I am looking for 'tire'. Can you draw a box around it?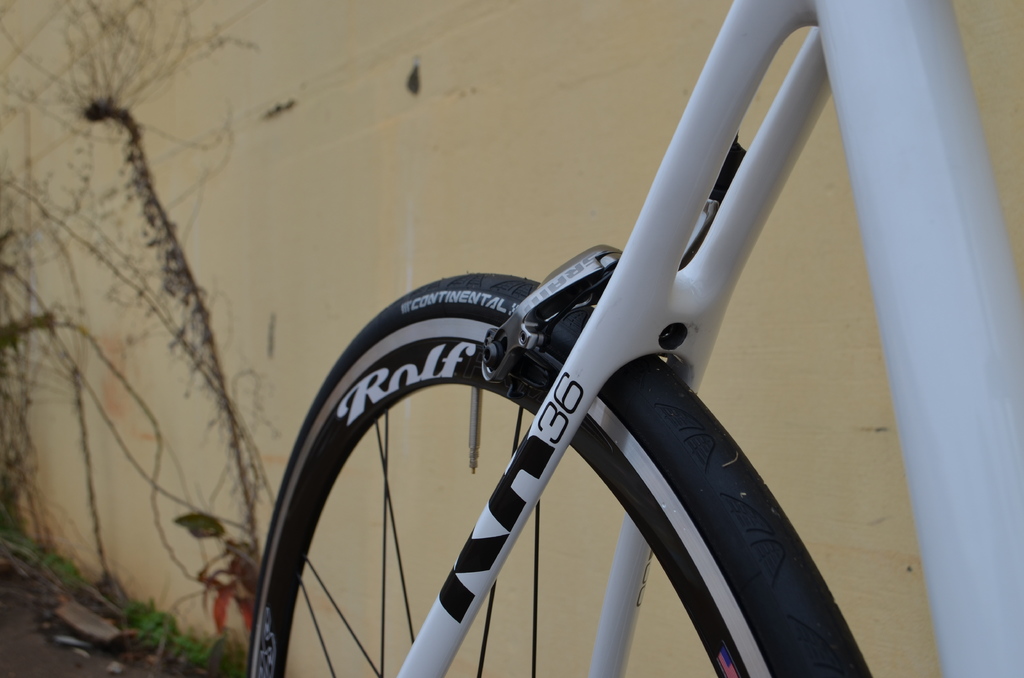
Sure, the bounding box is 250, 276, 876, 677.
